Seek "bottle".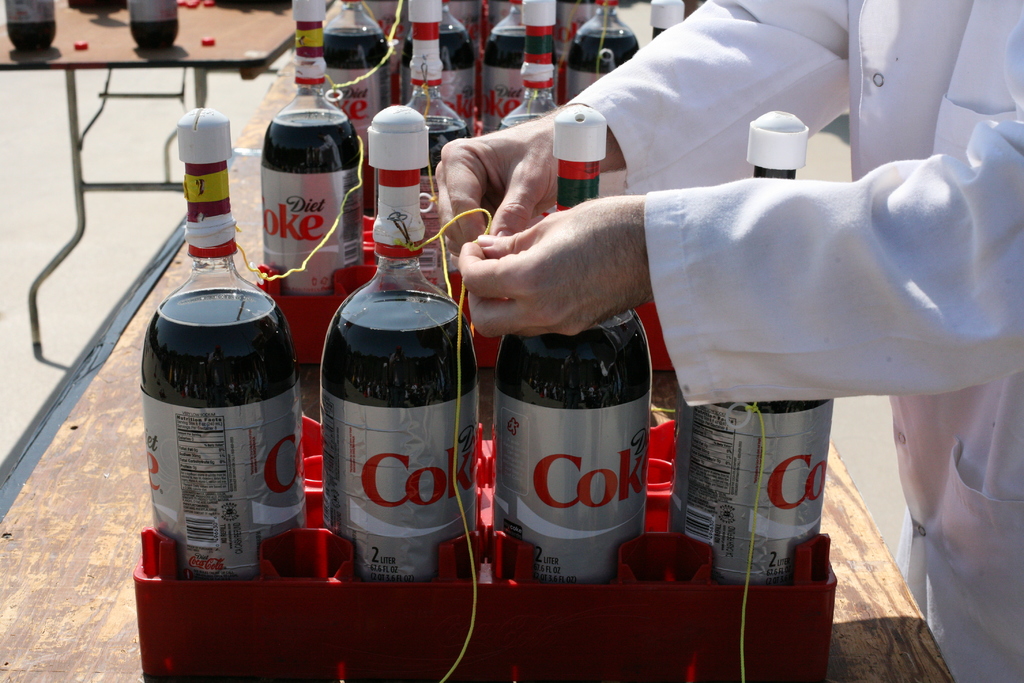
l=0, t=0, r=56, b=53.
